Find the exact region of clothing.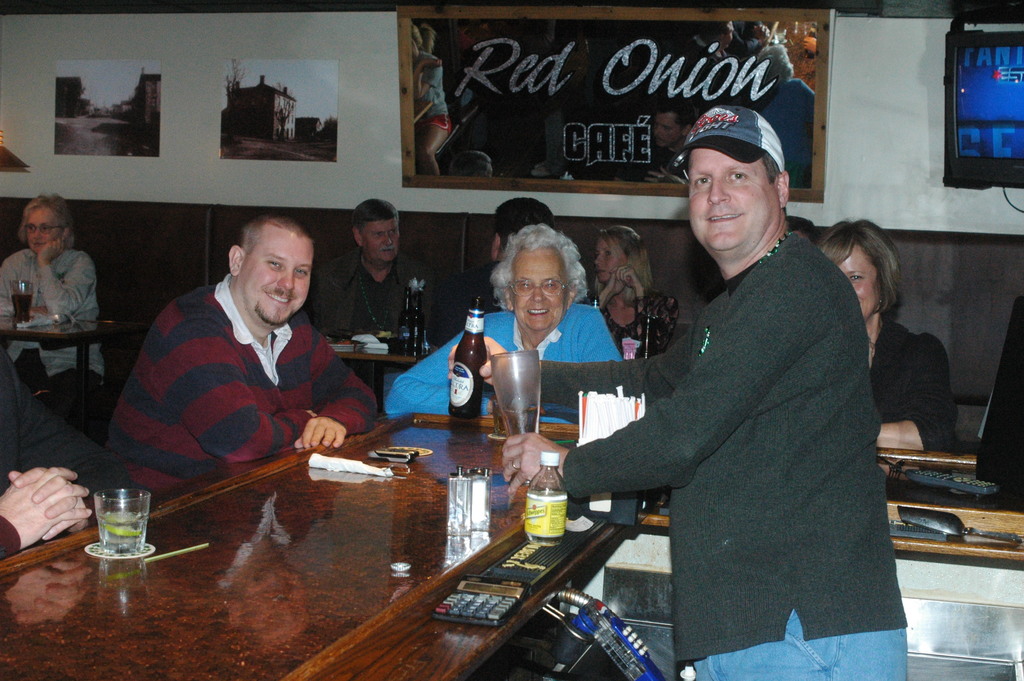
Exact region: {"left": 0, "top": 355, "right": 121, "bottom": 550}.
